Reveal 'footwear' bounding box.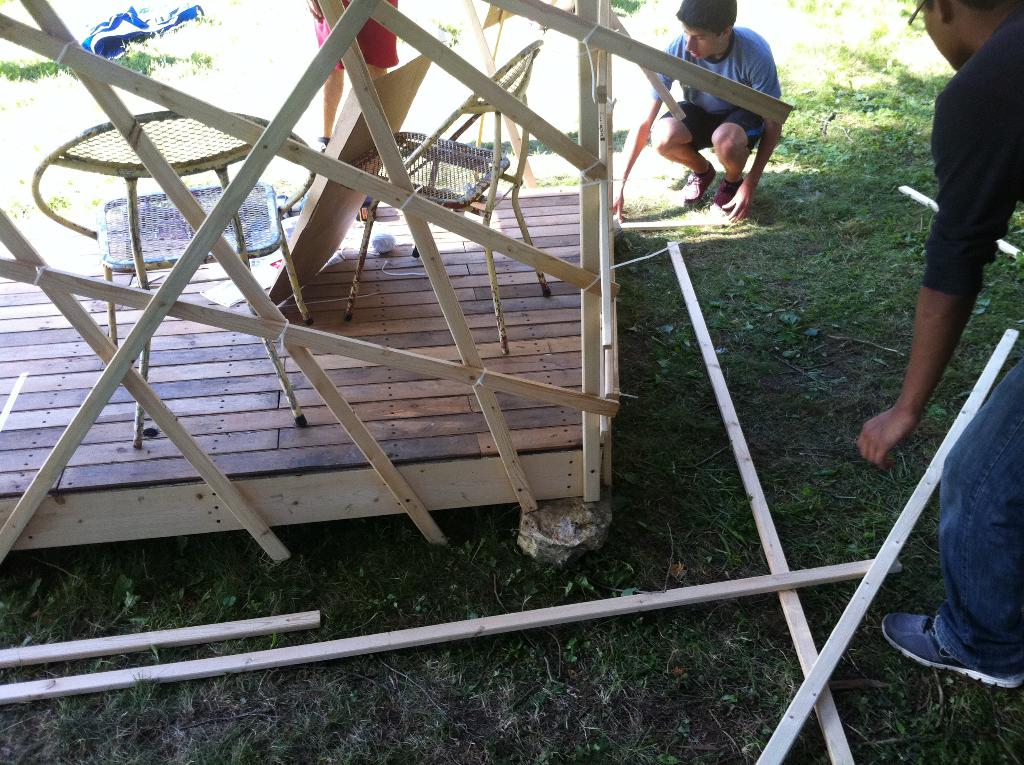
Revealed: (915,609,1016,702).
